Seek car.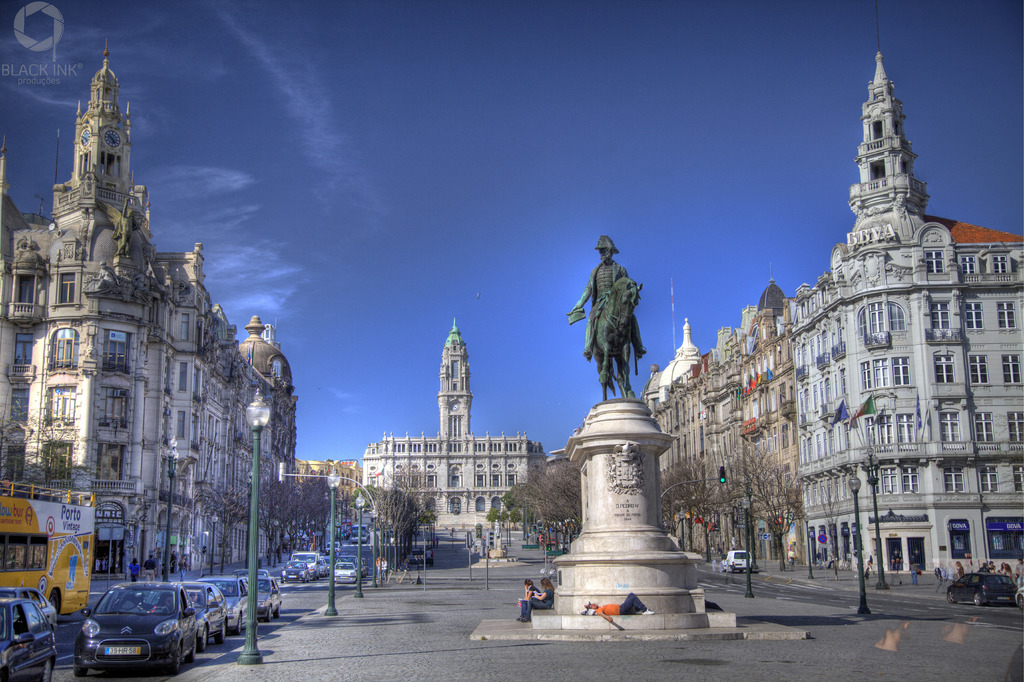
left=720, top=552, right=755, bottom=577.
